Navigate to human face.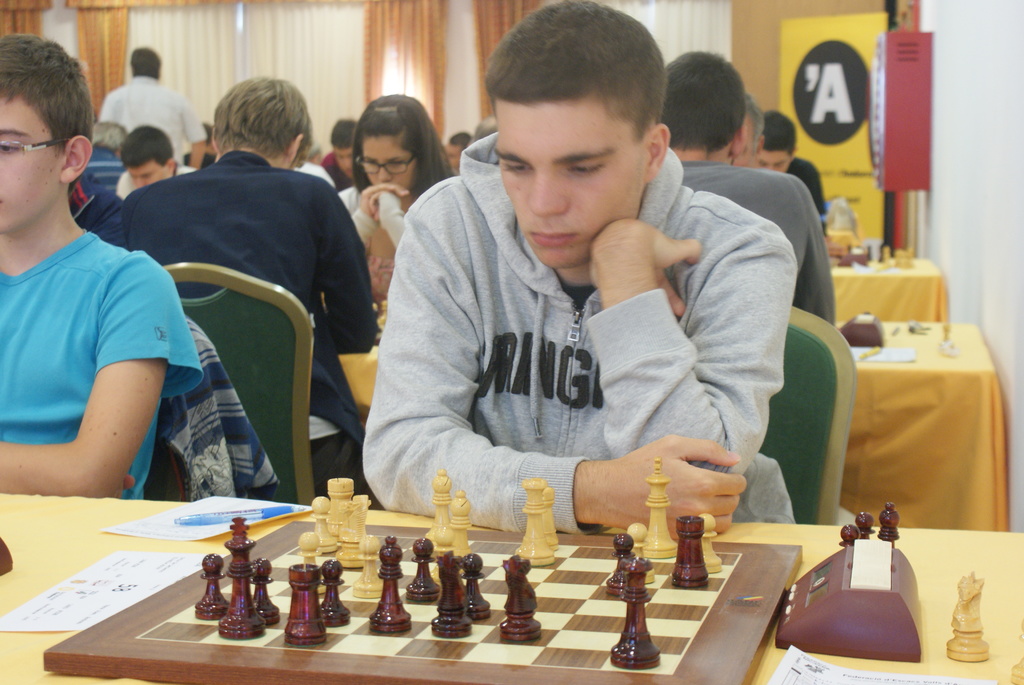
Navigation target: bbox(0, 96, 61, 232).
